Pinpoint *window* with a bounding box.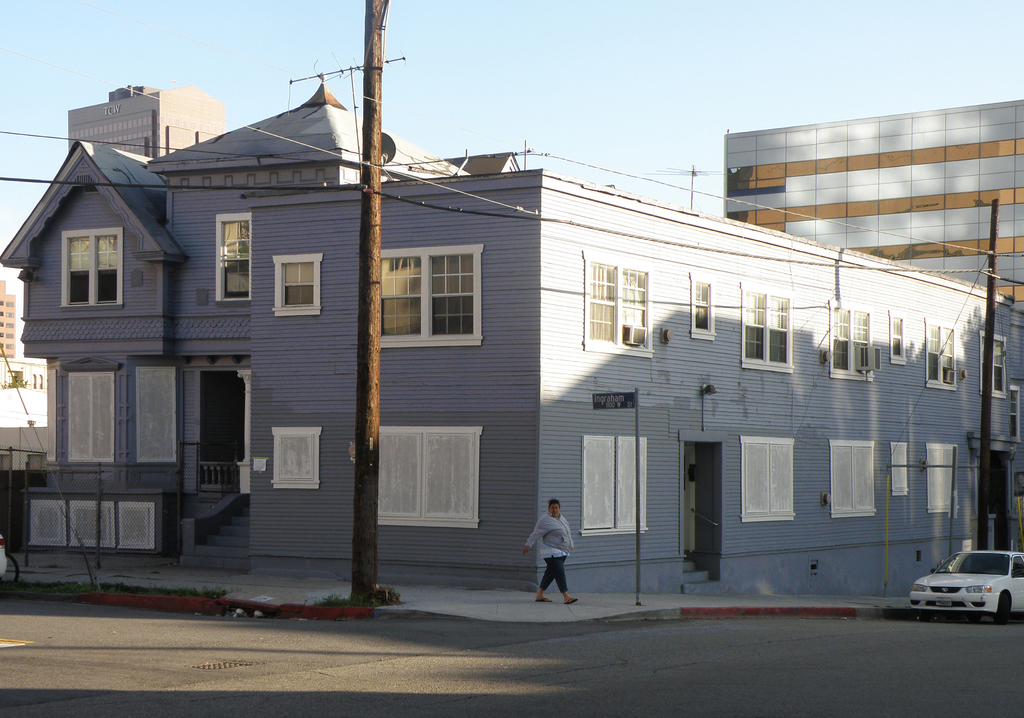
270,427,320,490.
